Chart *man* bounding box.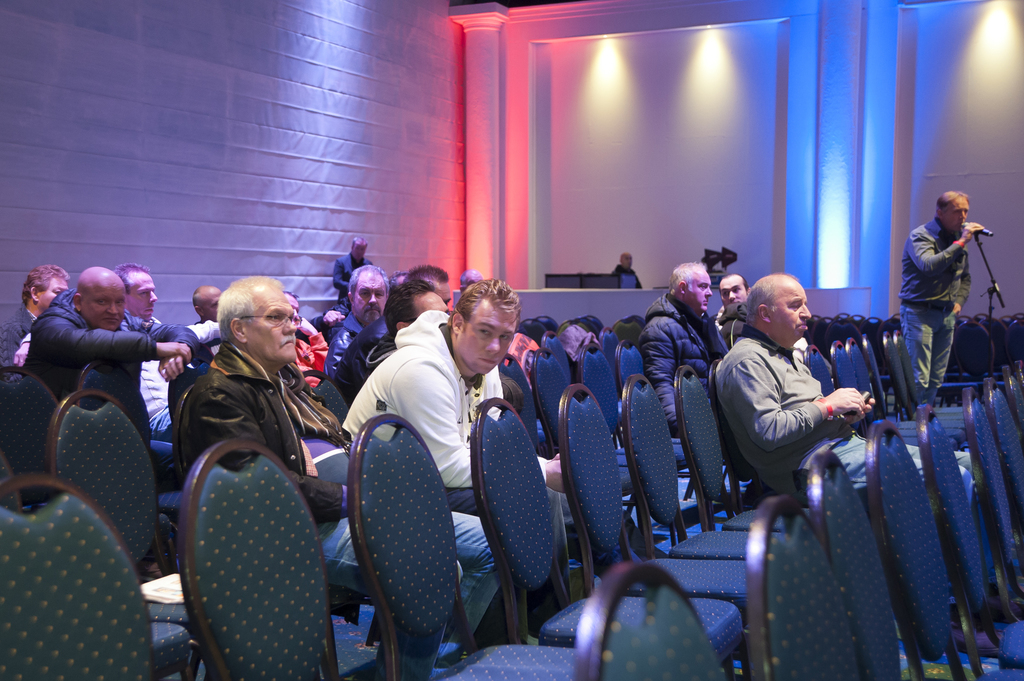
Charted: bbox(900, 186, 988, 396).
